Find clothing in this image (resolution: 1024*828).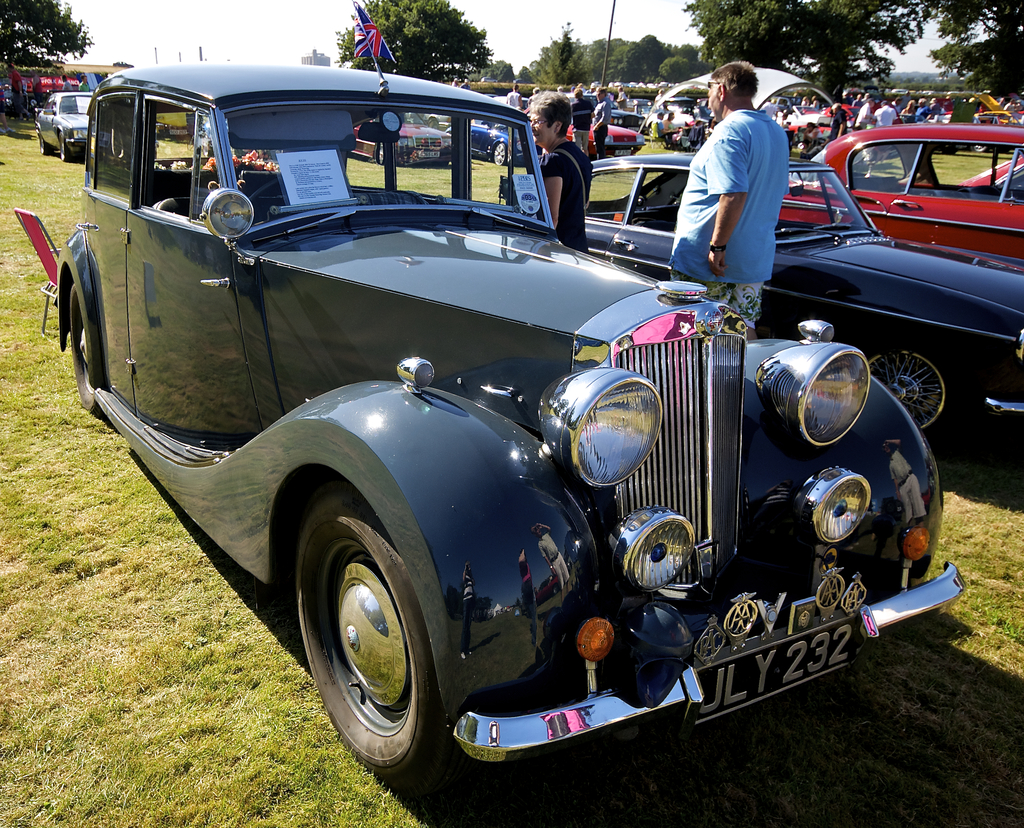
box(881, 108, 900, 122).
